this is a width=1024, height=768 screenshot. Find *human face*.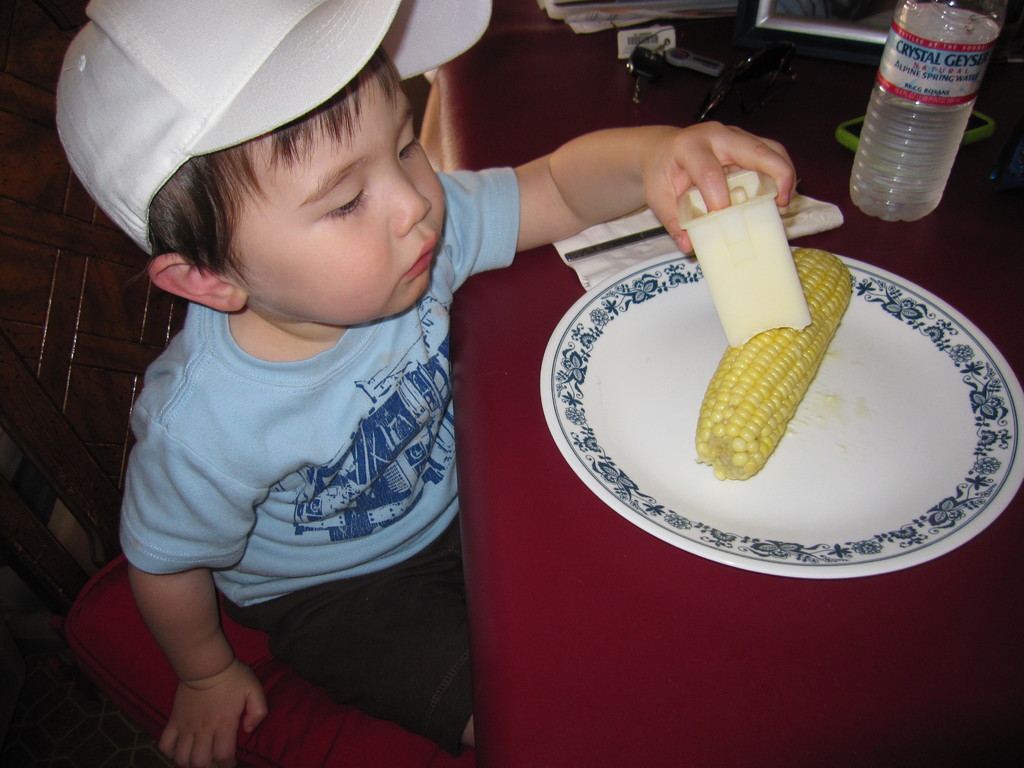
Bounding box: box=[224, 49, 447, 324].
